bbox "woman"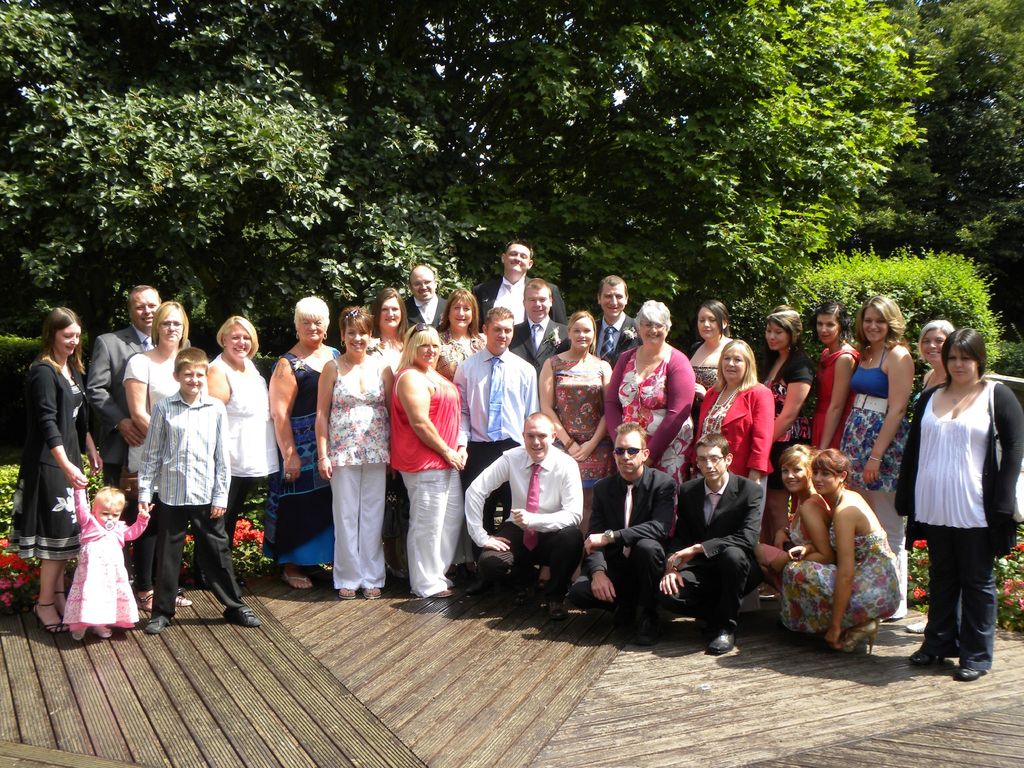
BBox(599, 298, 698, 538)
